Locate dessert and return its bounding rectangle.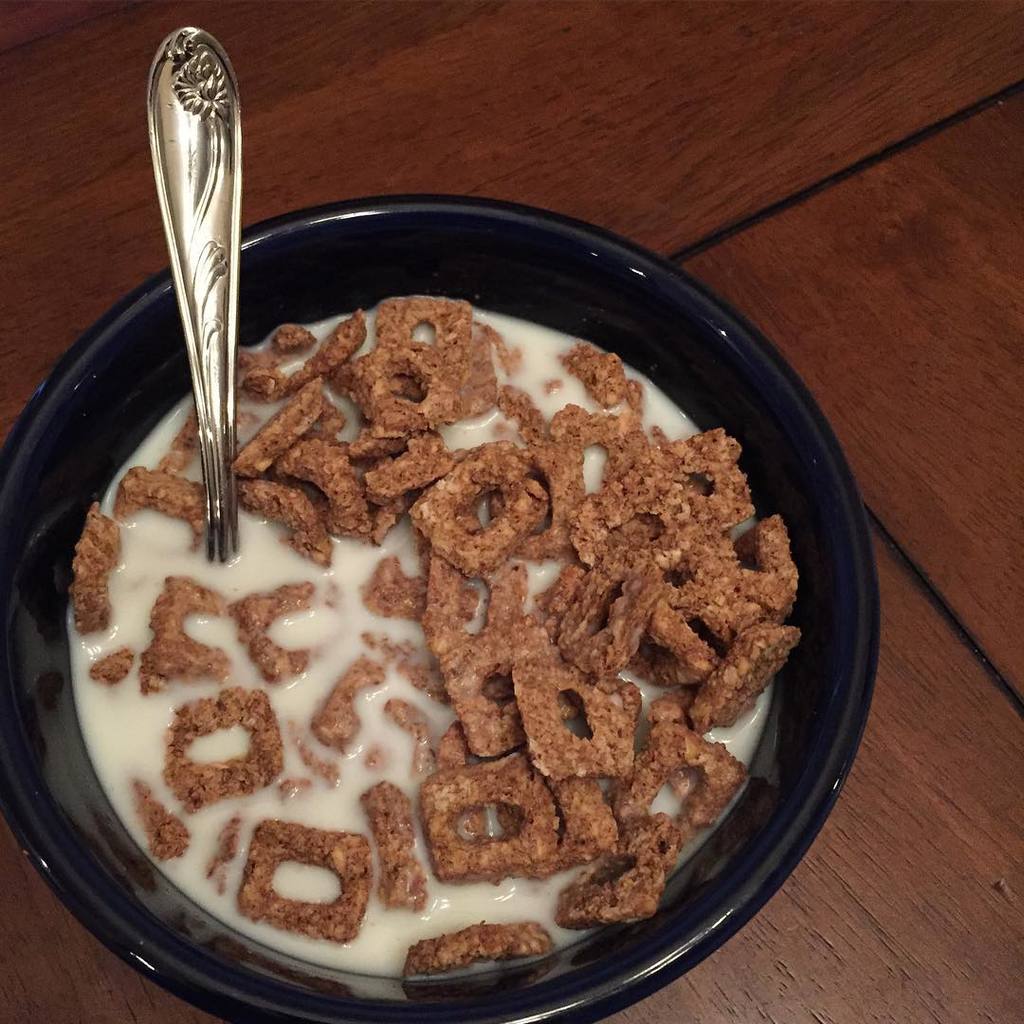
box(545, 404, 654, 517).
